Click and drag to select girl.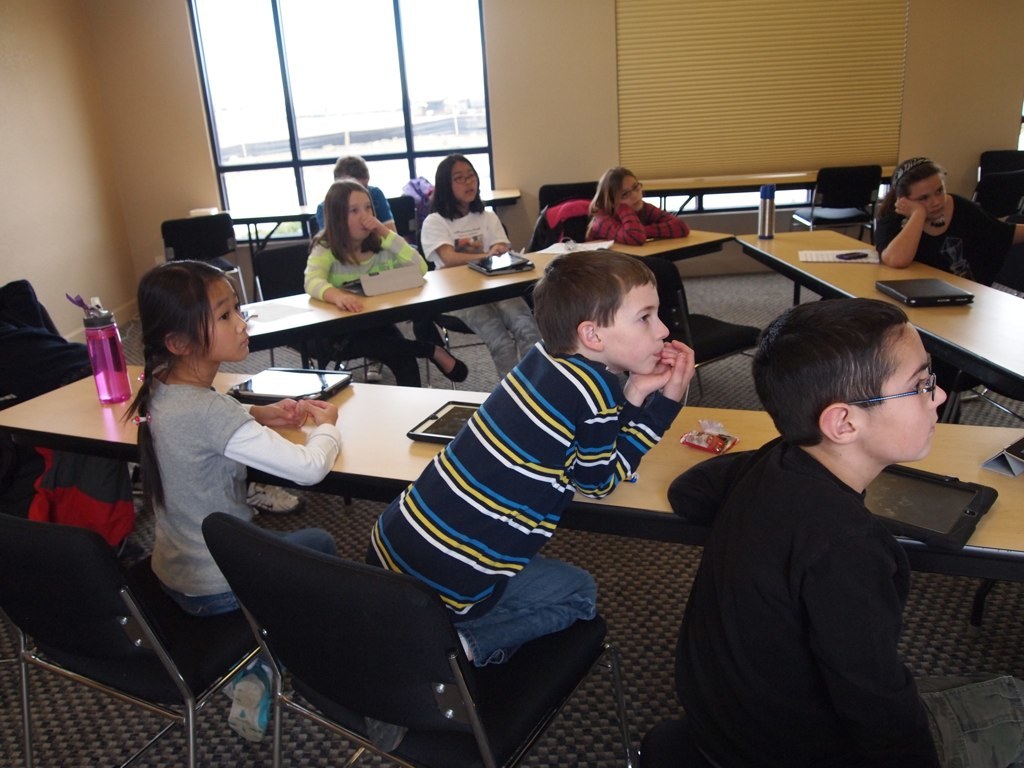
Selection: box=[123, 261, 343, 746].
